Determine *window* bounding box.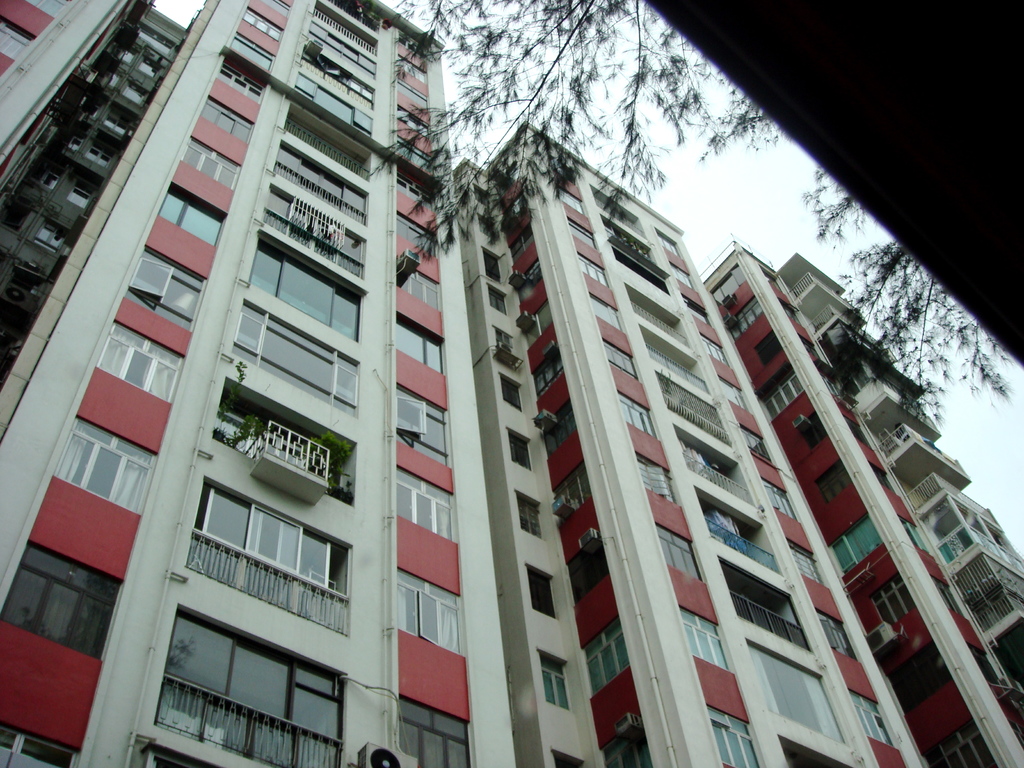
Determined: <box>814,613,863,657</box>.
